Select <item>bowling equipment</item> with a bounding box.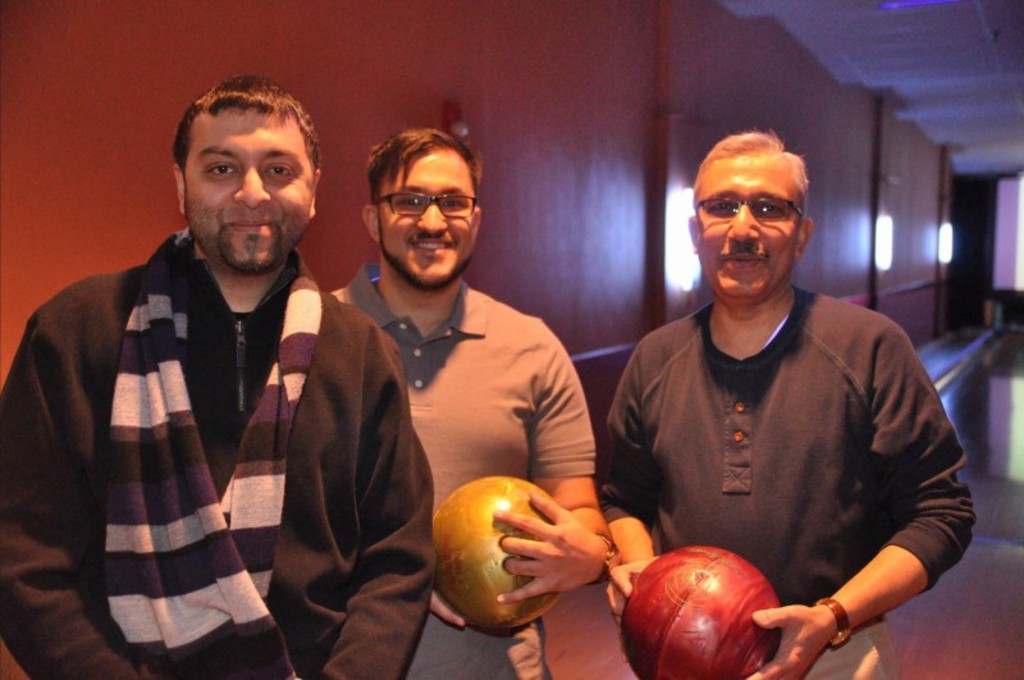
box=[430, 471, 556, 636].
